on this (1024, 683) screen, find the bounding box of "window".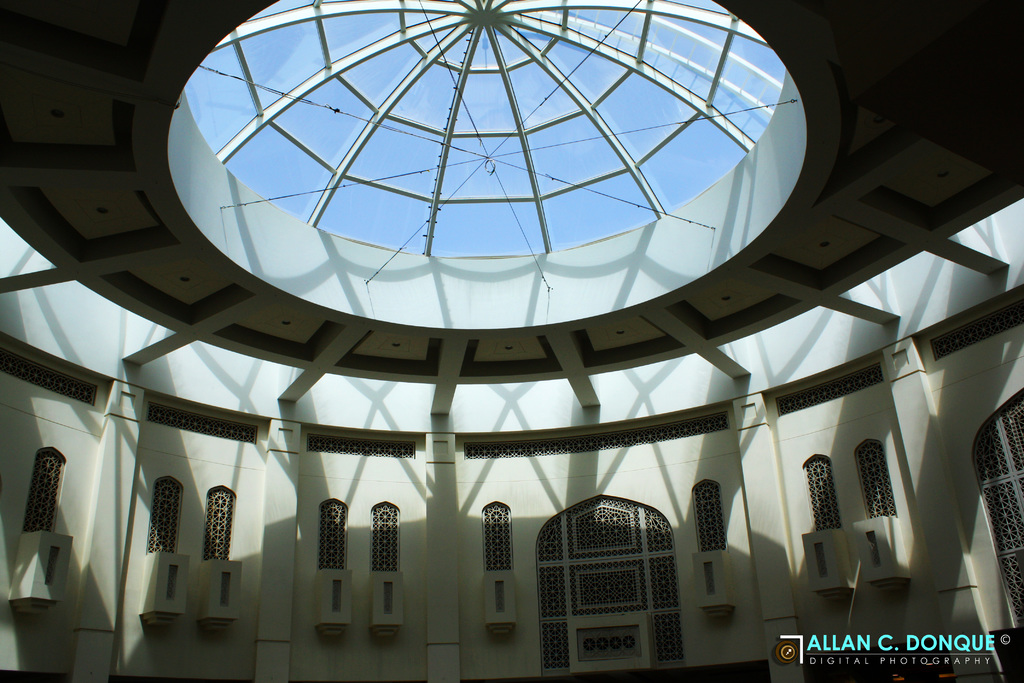
Bounding box: 813,541,828,579.
